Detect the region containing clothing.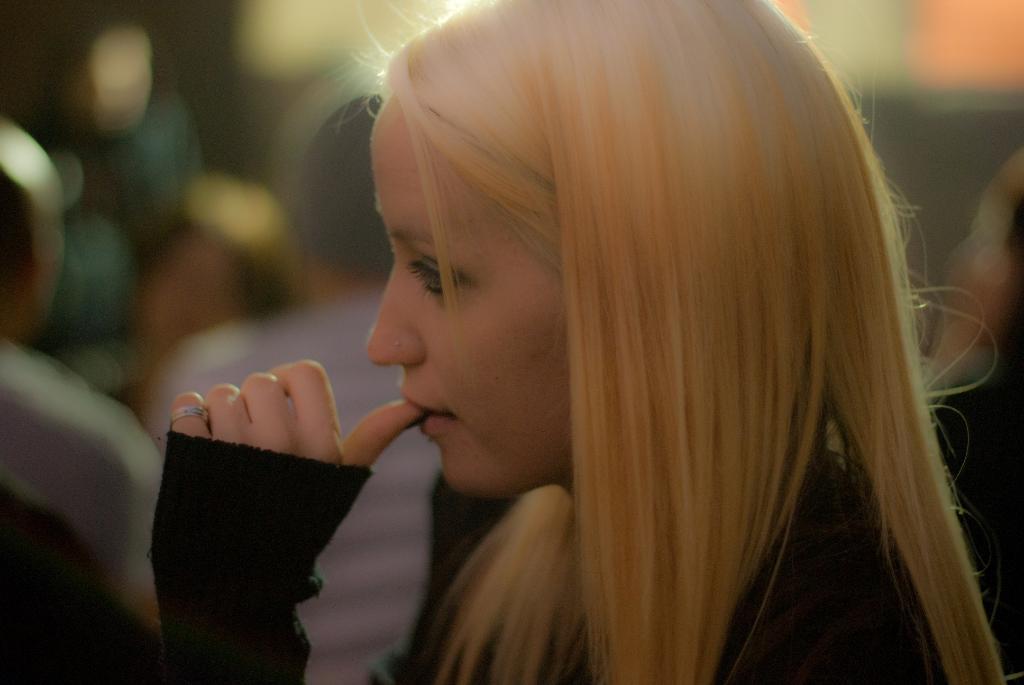
154:301:435:684.
